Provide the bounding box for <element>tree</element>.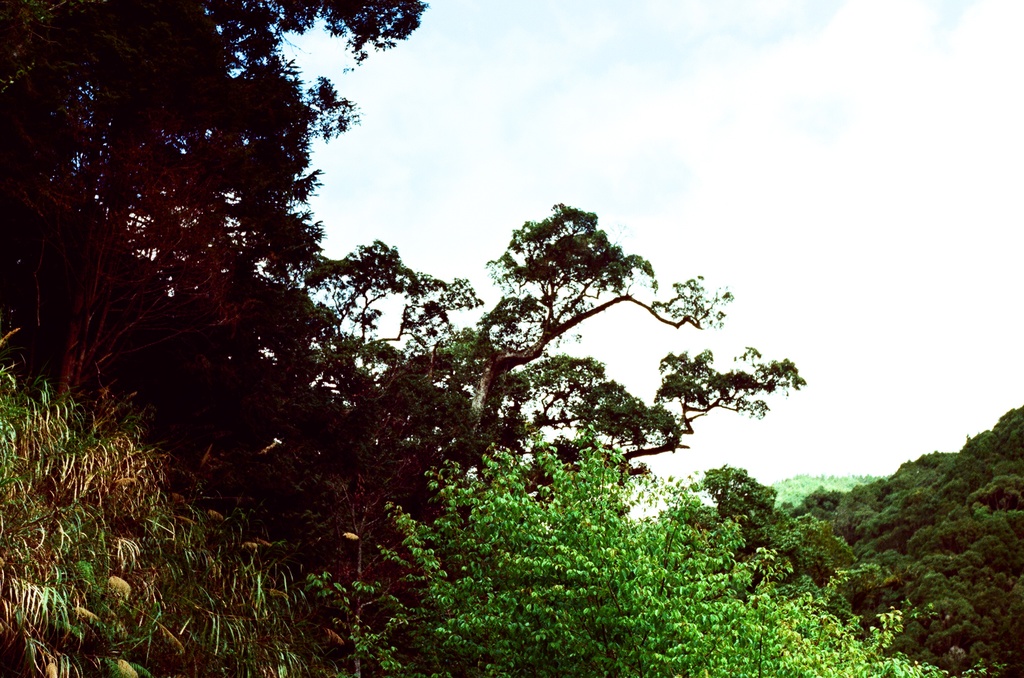
[433, 165, 785, 556].
